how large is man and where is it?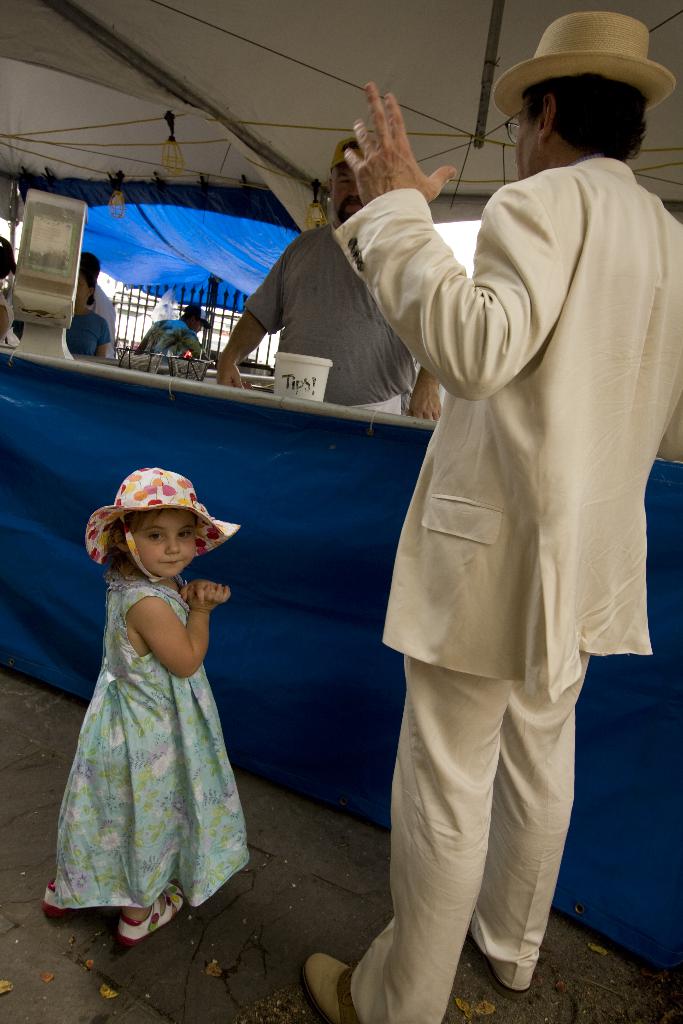
Bounding box: rect(120, 294, 213, 365).
